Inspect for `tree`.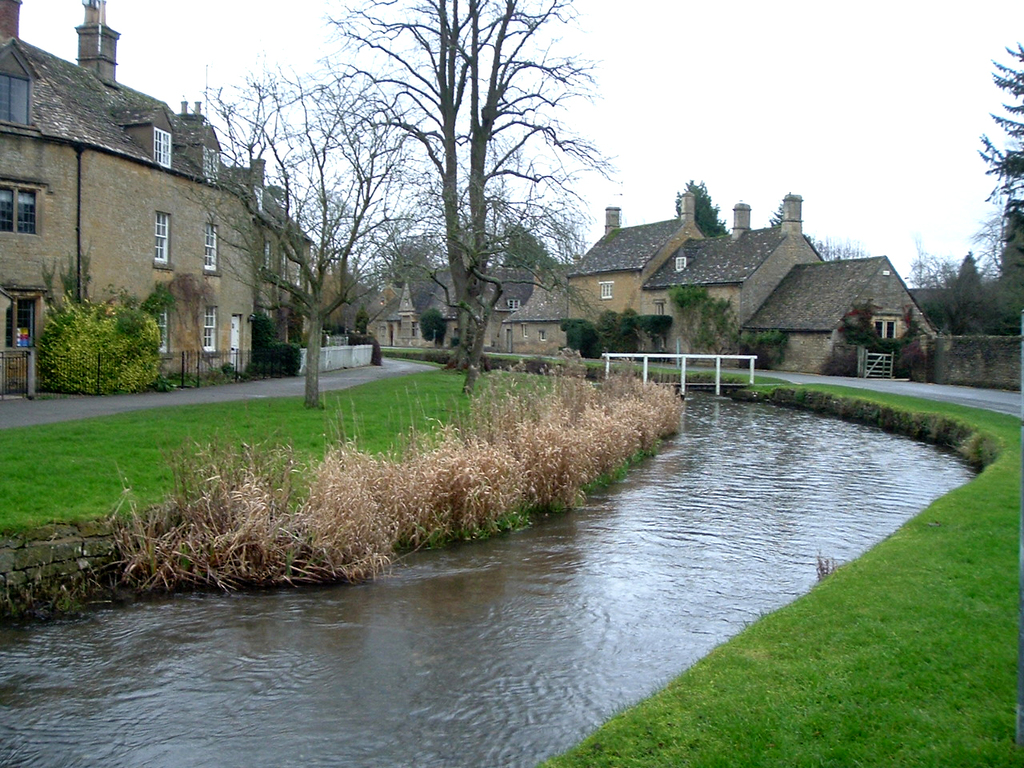
Inspection: BBox(187, 43, 403, 414).
